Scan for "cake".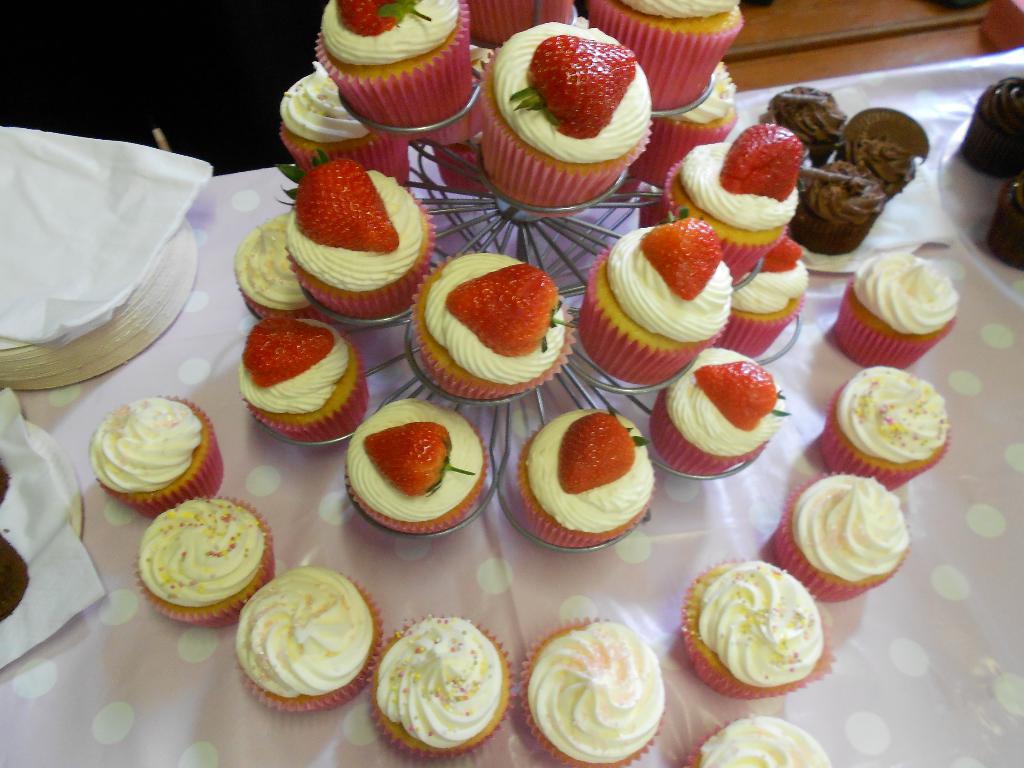
Scan result: pyautogui.locateOnScreen(271, 54, 416, 193).
